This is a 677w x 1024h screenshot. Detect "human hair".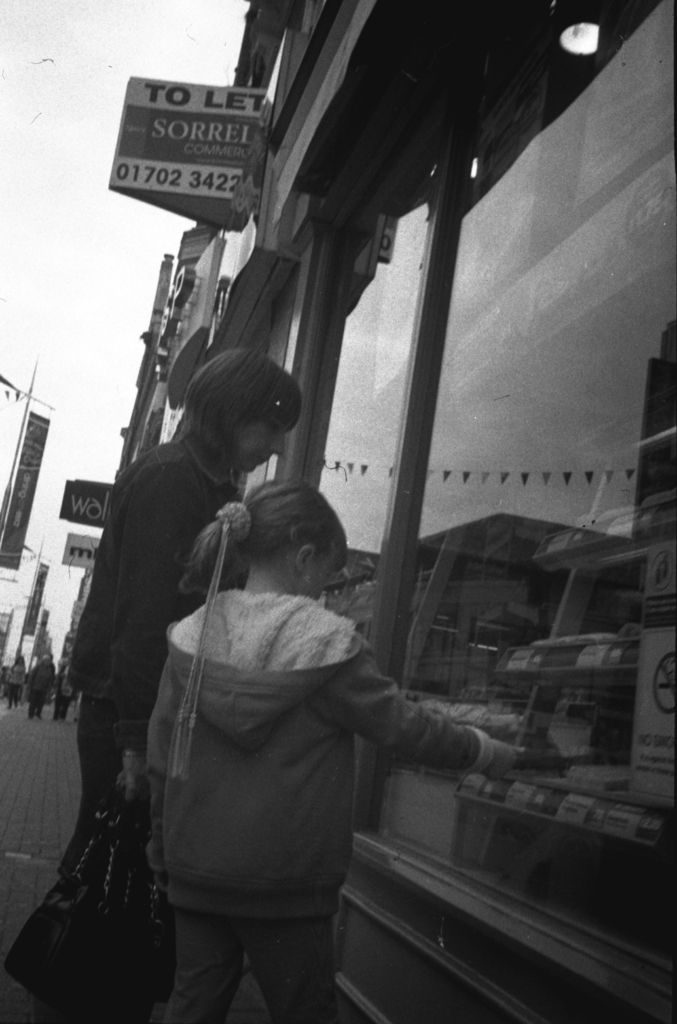
locate(173, 478, 352, 597).
